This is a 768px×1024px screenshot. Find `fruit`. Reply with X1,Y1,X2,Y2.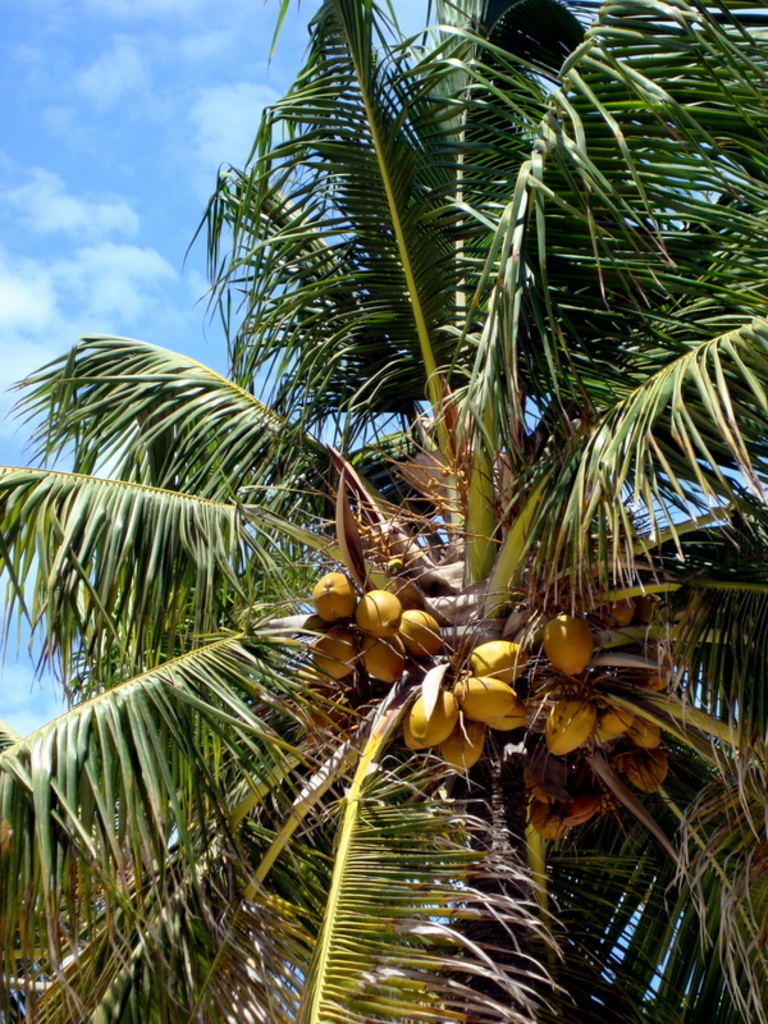
540,609,596,672.
